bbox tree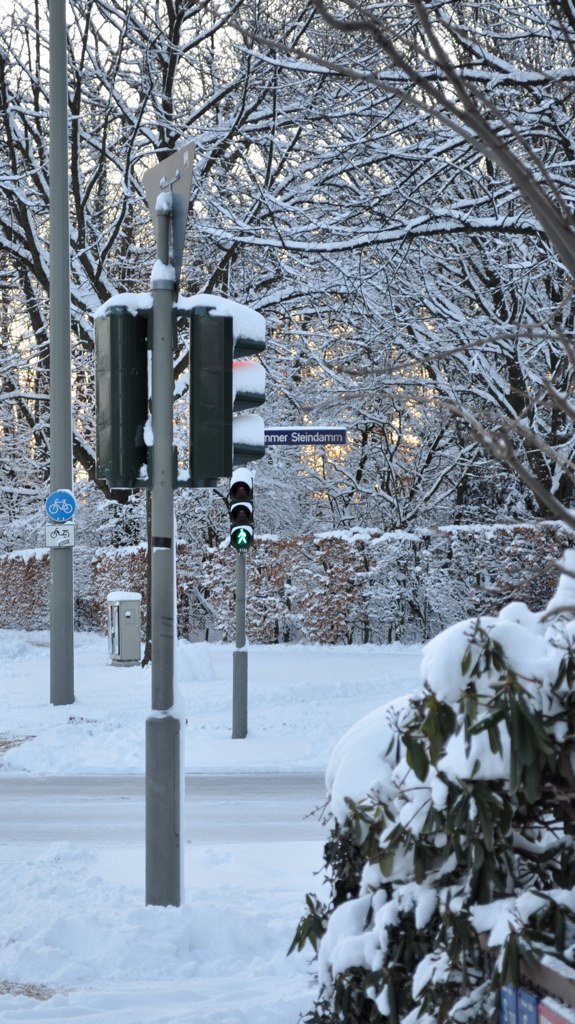
(x1=268, y1=599, x2=574, y2=1023)
